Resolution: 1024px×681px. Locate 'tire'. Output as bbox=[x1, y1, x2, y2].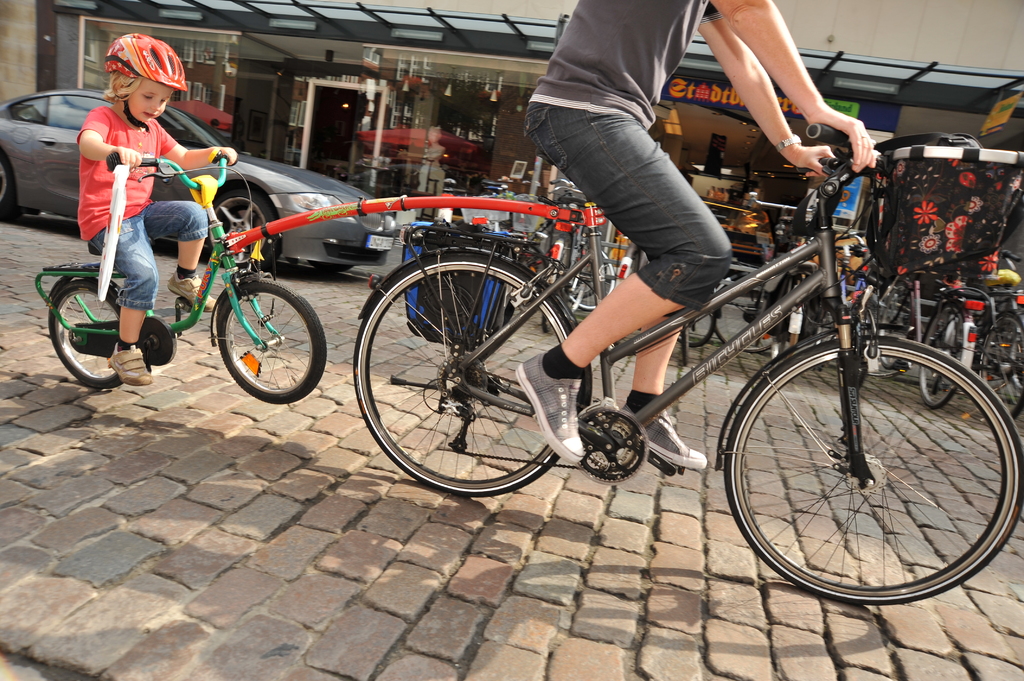
bbox=[564, 247, 619, 312].
